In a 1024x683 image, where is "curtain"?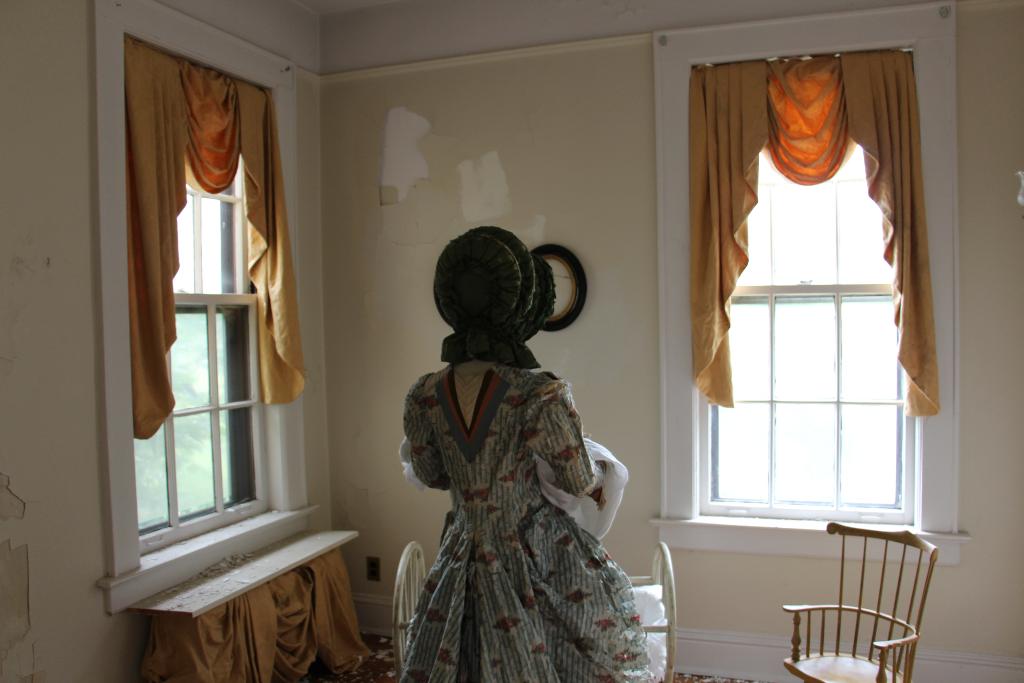
Rect(689, 43, 938, 397).
